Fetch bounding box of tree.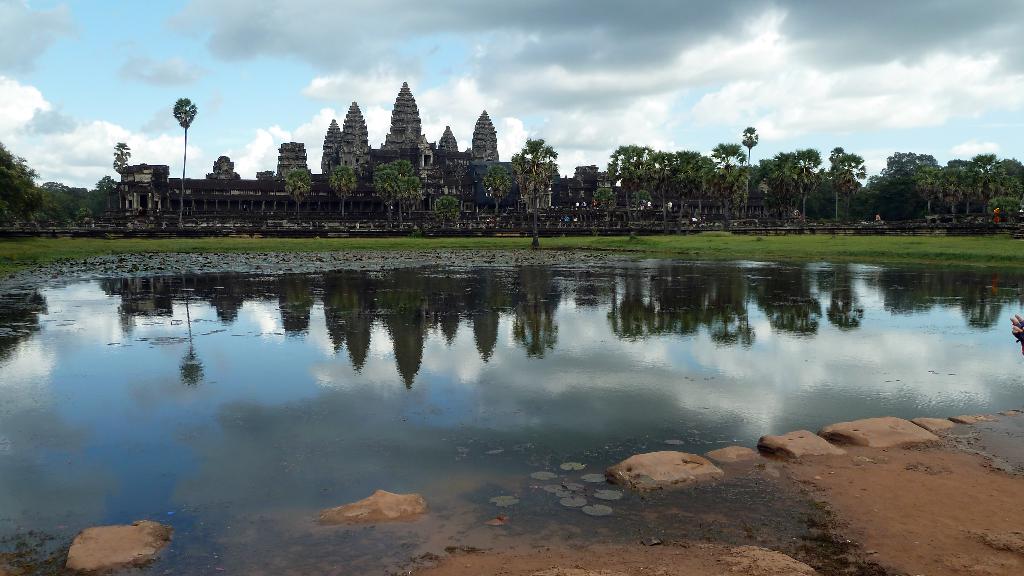
Bbox: [x1=937, y1=171, x2=966, y2=226].
